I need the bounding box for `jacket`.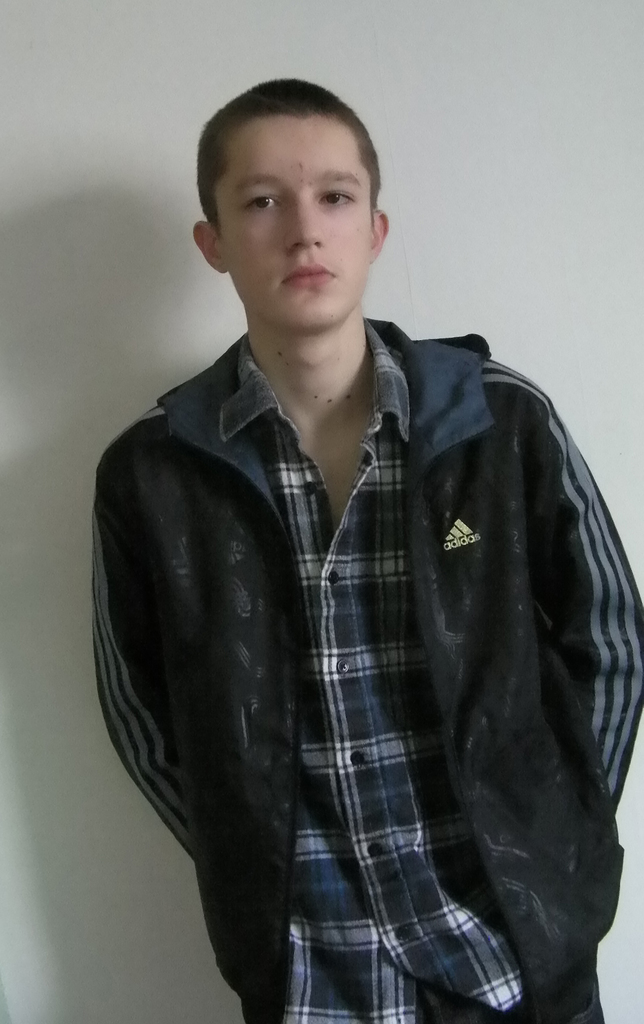
Here it is: 90/328/643/1023.
